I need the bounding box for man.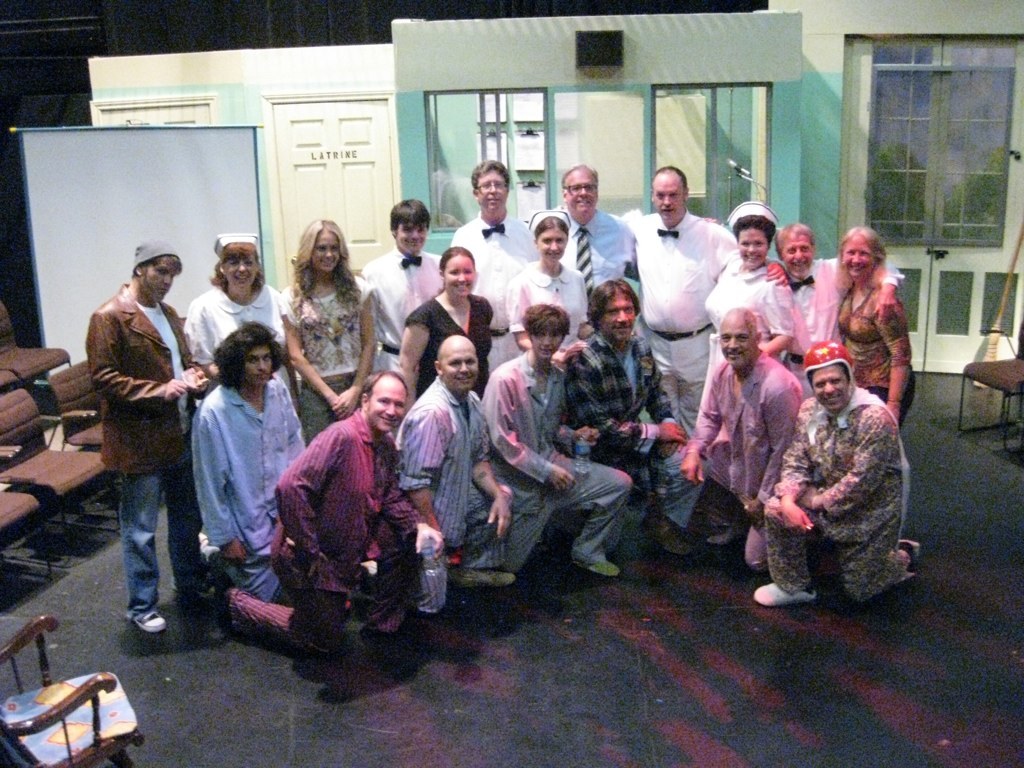
Here it is: bbox=(557, 278, 699, 577).
